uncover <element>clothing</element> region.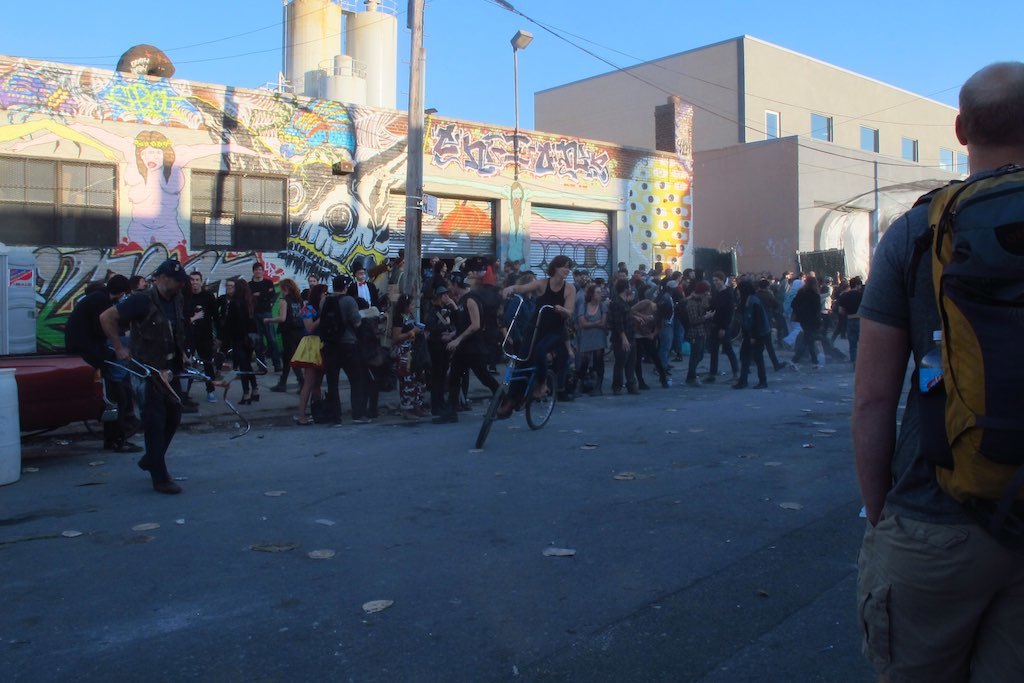
Uncovered: {"left": 388, "top": 308, "right": 435, "bottom": 405}.
